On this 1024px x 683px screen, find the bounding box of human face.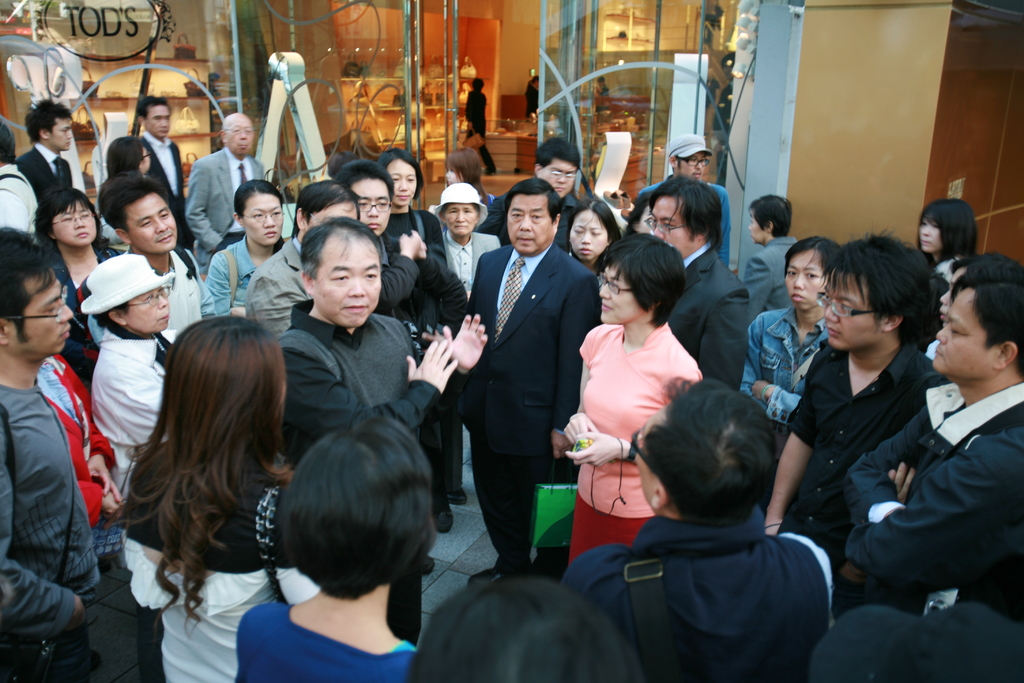
Bounding box: Rect(386, 157, 419, 205).
